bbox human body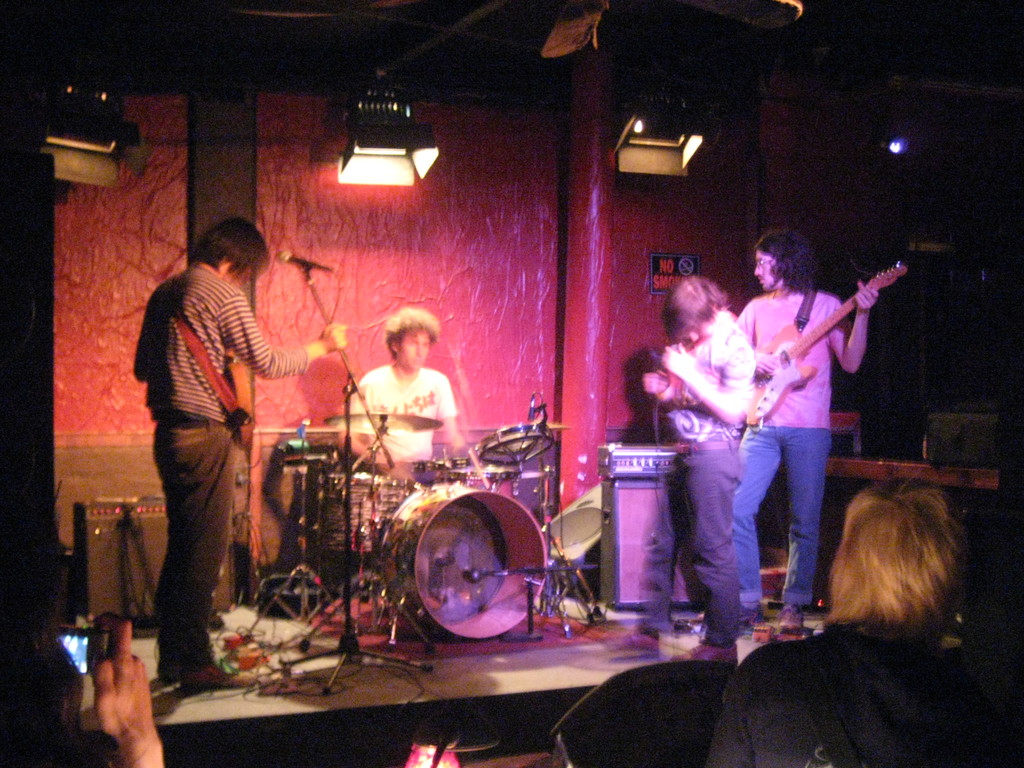
crop(339, 308, 467, 483)
